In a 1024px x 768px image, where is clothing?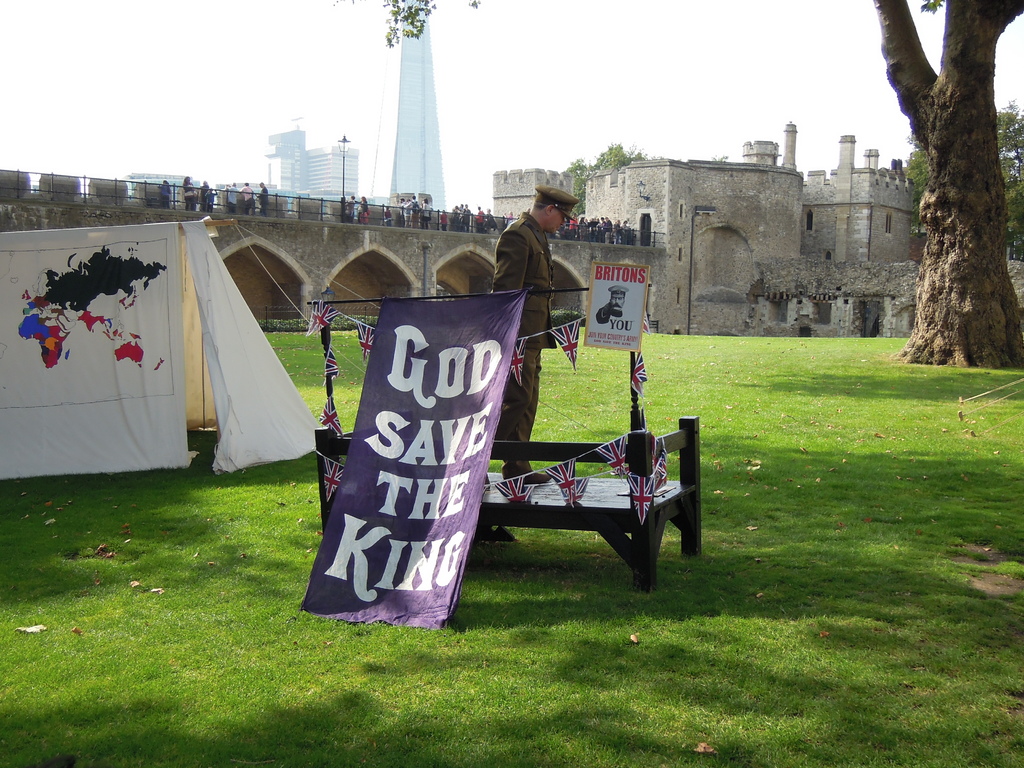
{"left": 182, "top": 181, "right": 198, "bottom": 214}.
